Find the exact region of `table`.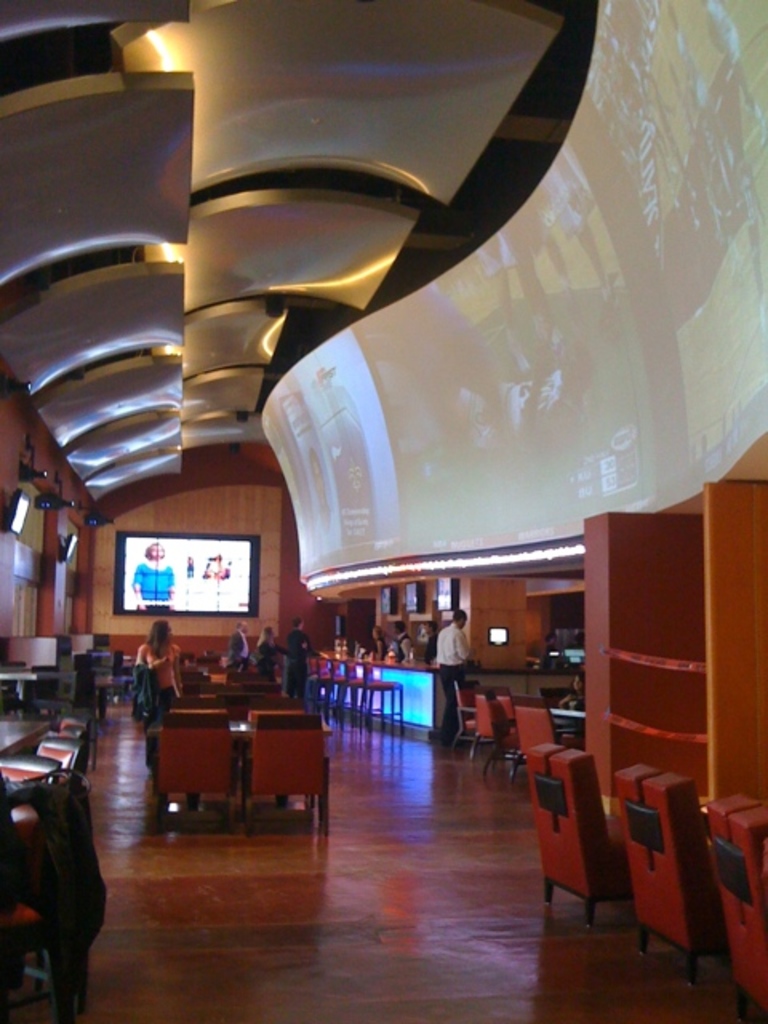
Exact region: box(307, 648, 584, 747).
